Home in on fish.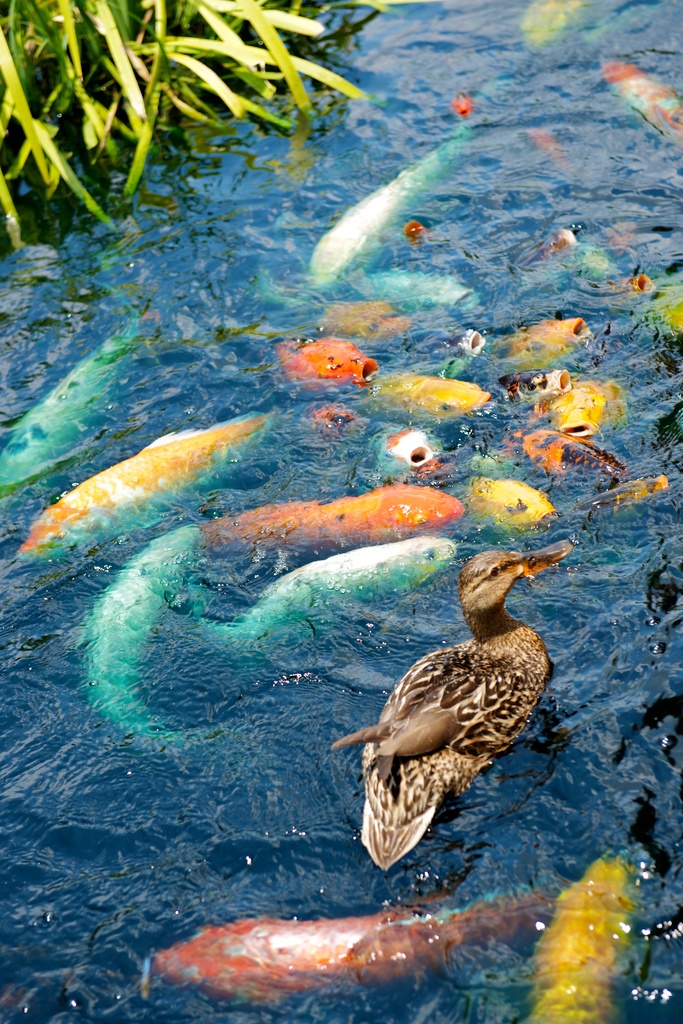
Homed in at detection(534, 383, 618, 442).
